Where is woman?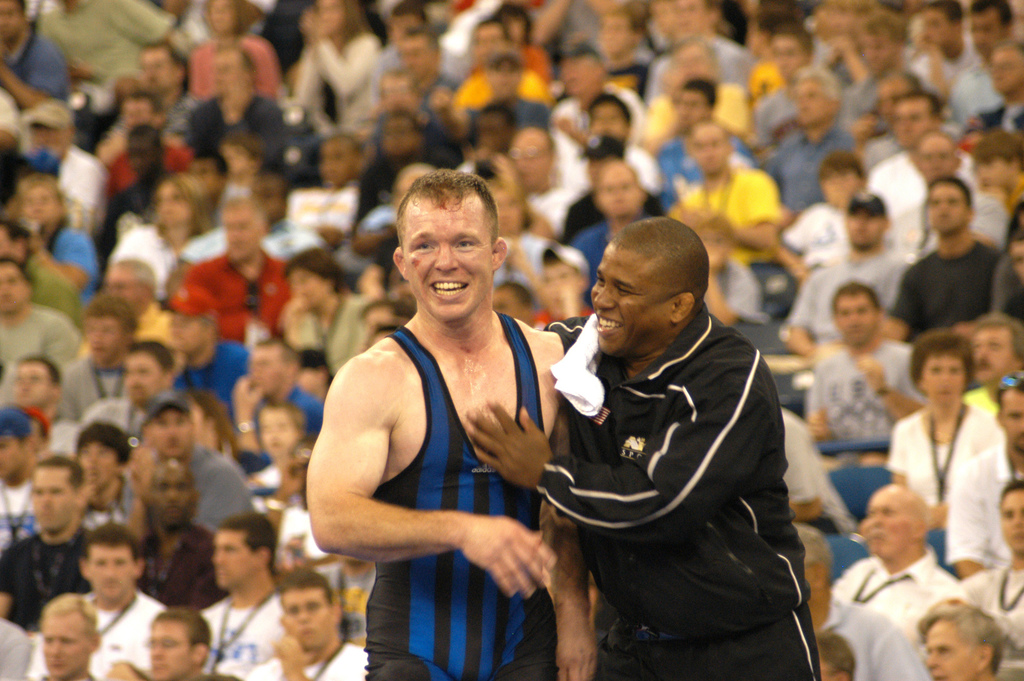
192,0,278,96.
